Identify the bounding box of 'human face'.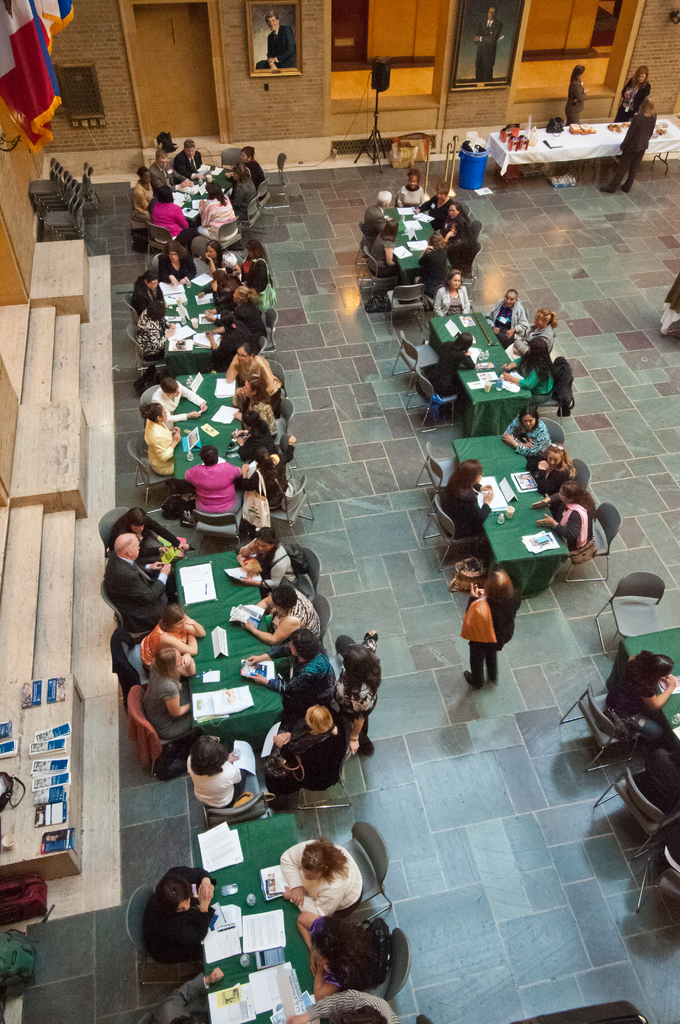
bbox(448, 205, 457, 218).
